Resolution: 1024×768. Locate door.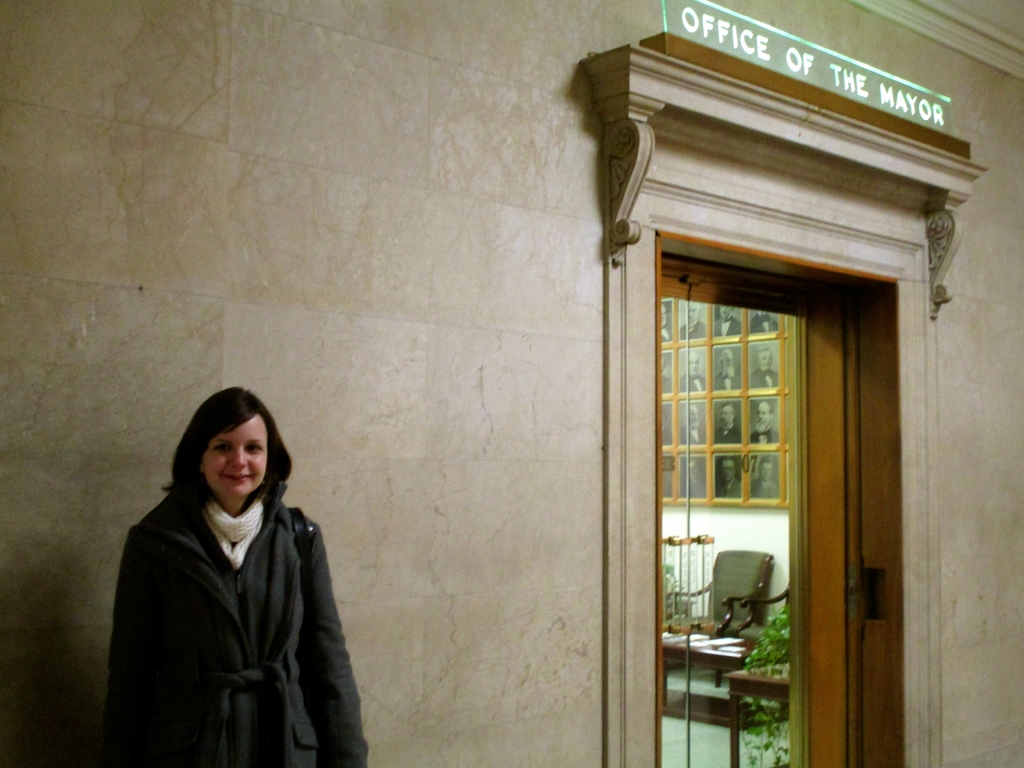
region(652, 274, 859, 767).
